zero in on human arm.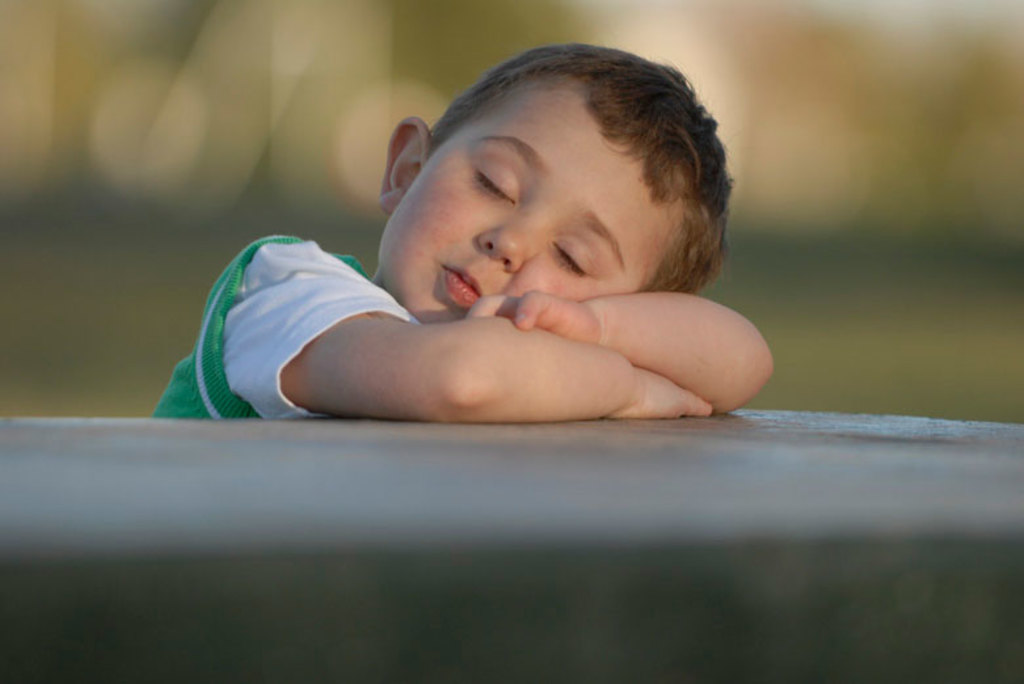
Zeroed in: pyautogui.locateOnScreen(219, 231, 711, 418).
